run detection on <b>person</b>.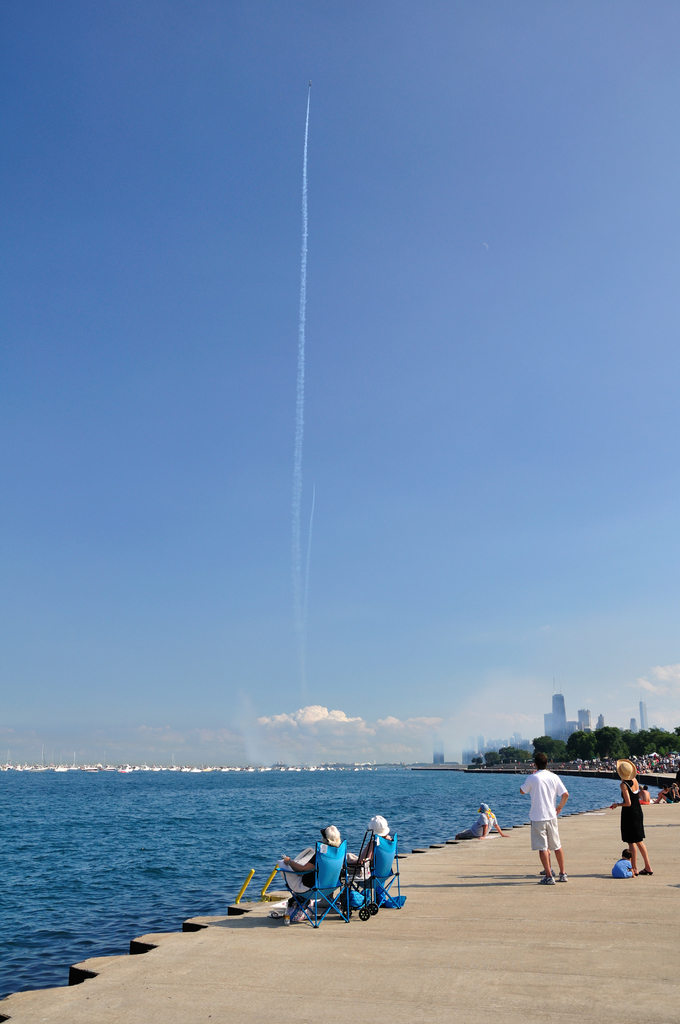
Result: <bbox>453, 803, 502, 846</bbox>.
